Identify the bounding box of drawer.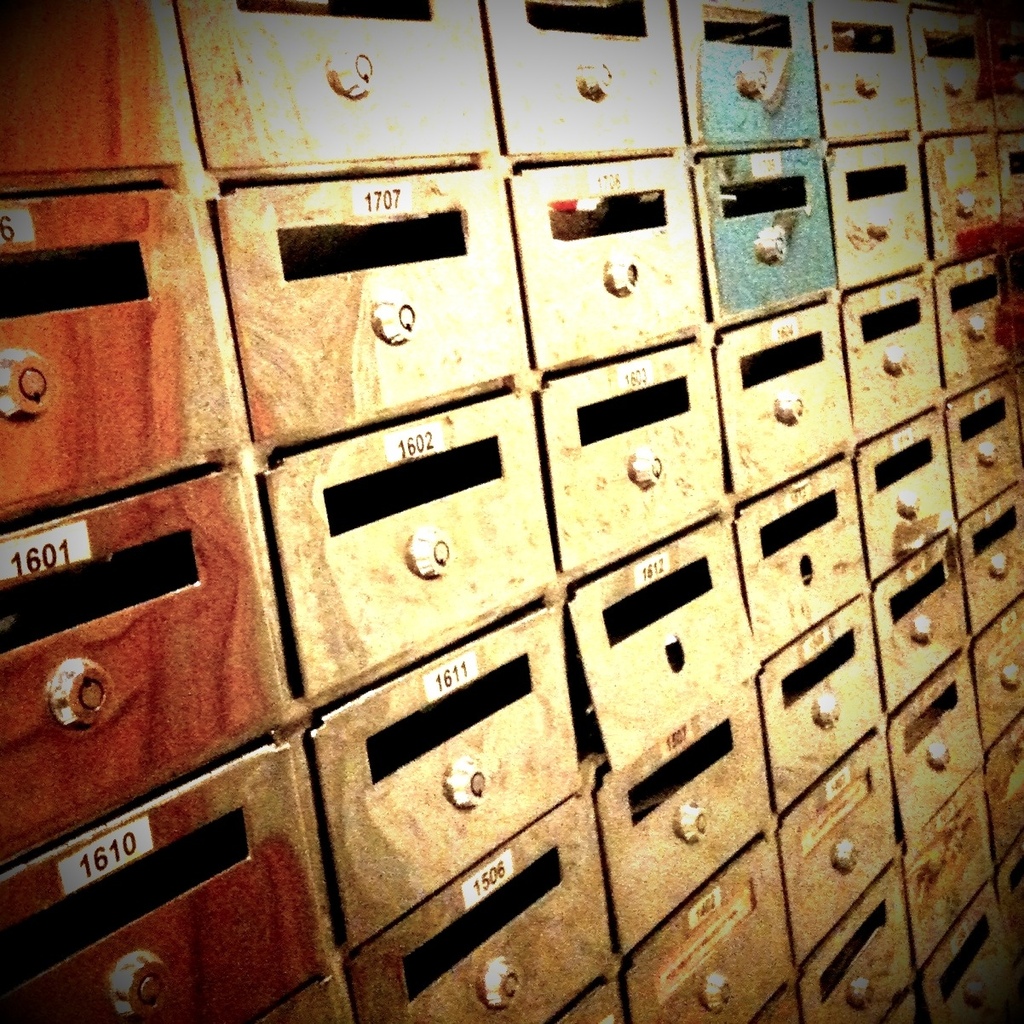
<box>735,457,871,644</box>.
